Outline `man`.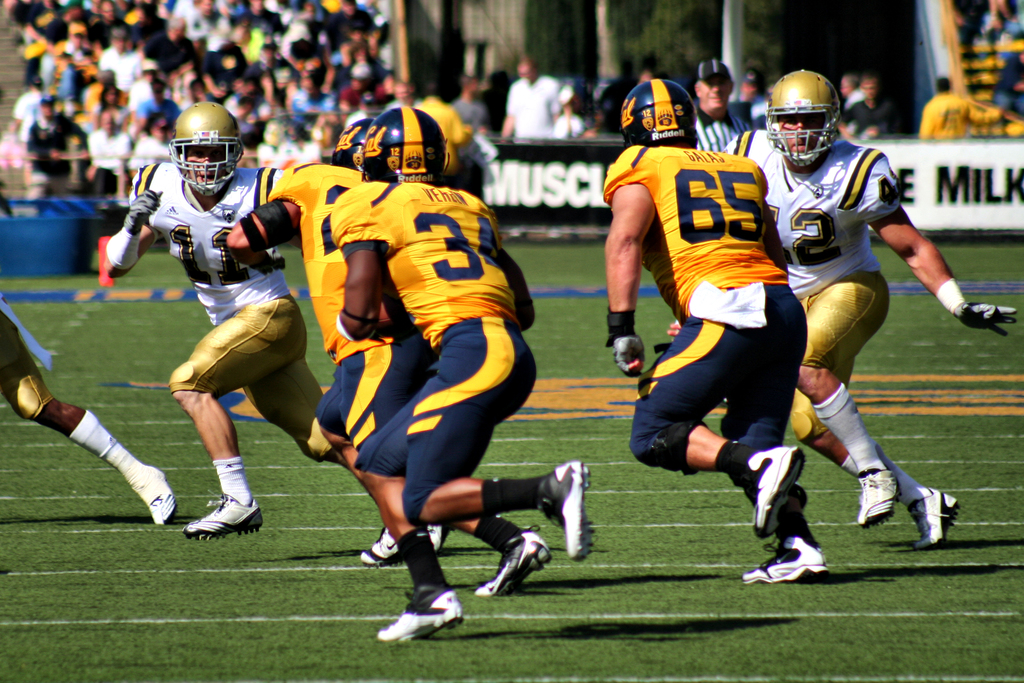
Outline: 220, 114, 556, 603.
